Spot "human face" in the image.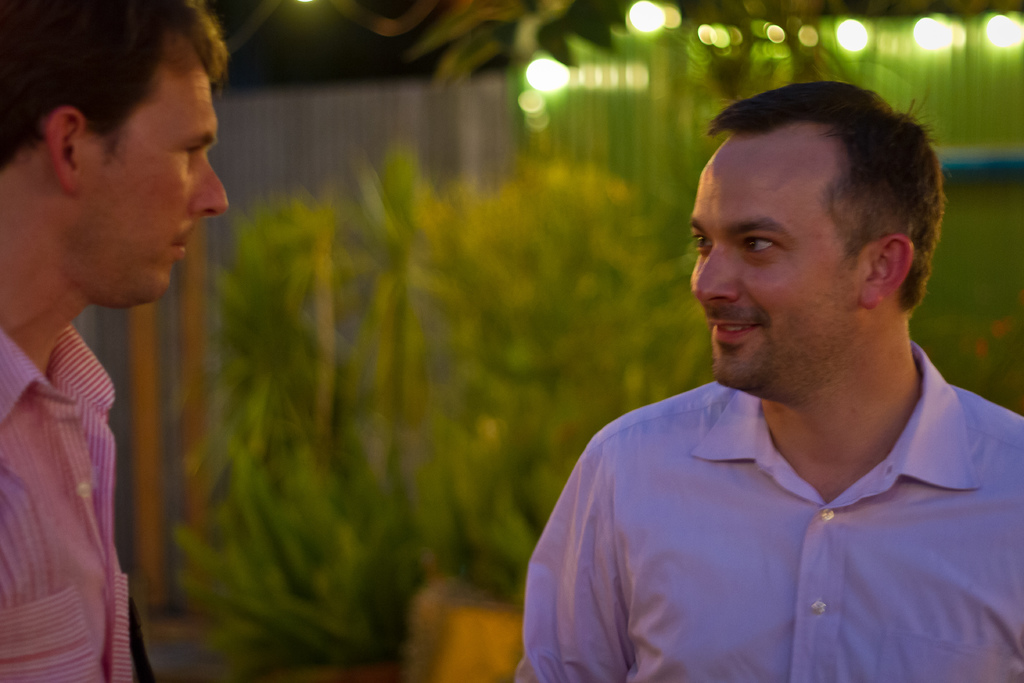
"human face" found at BBox(90, 45, 228, 303).
